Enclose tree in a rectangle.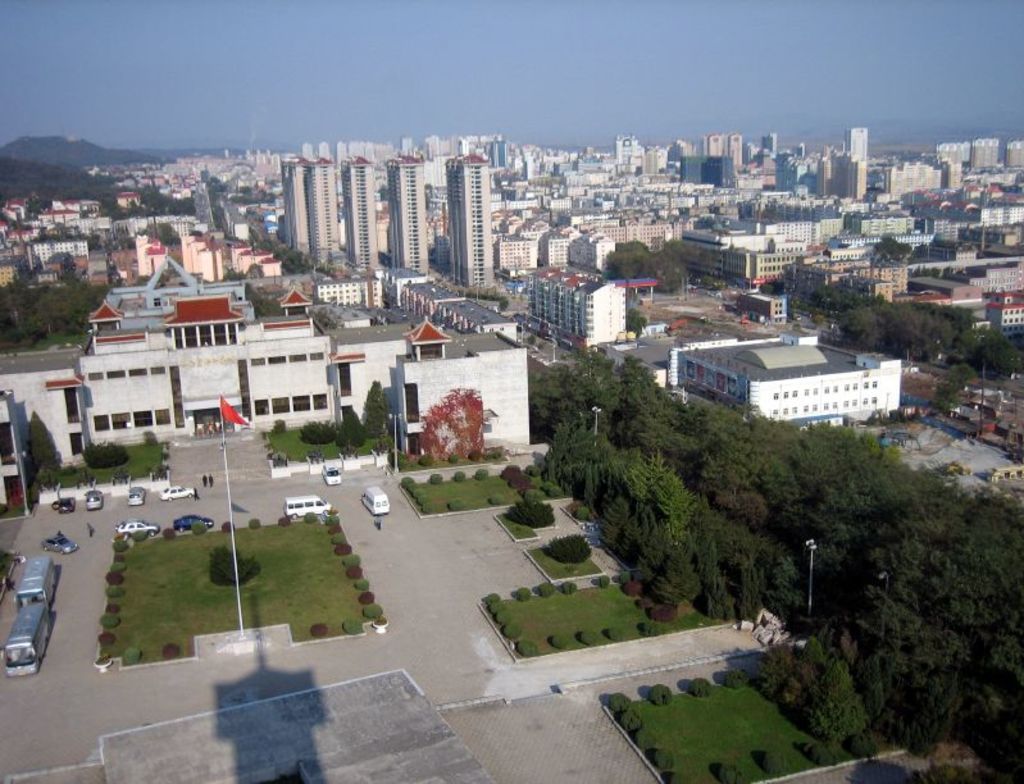
{"left": 128, "top": 176, "right": 210, "bottom": 218}.
